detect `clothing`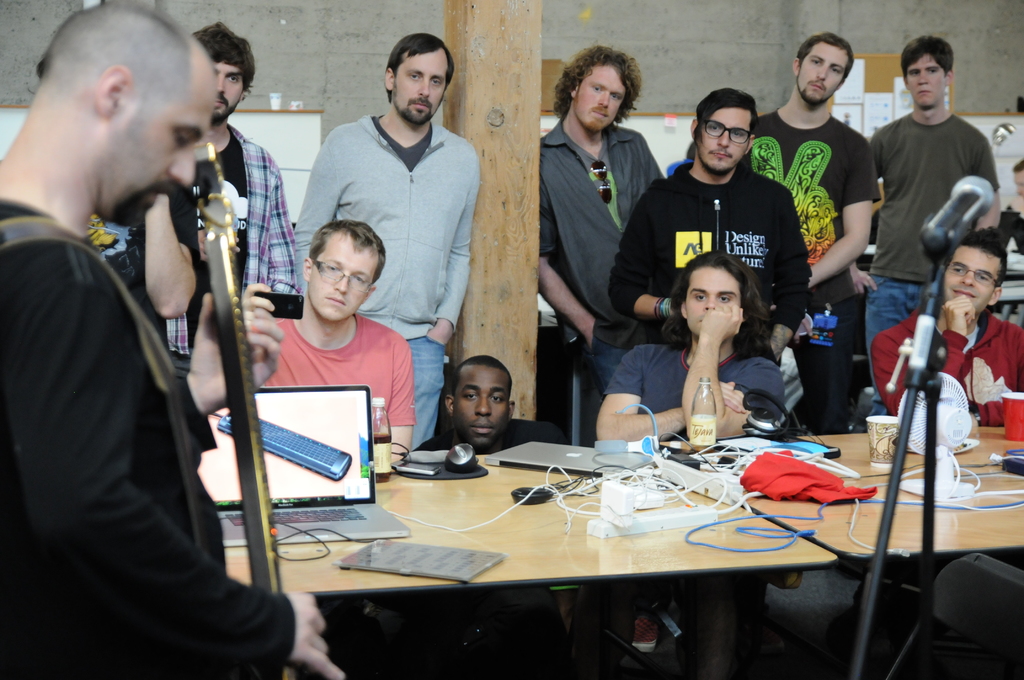
732/106/877/436
